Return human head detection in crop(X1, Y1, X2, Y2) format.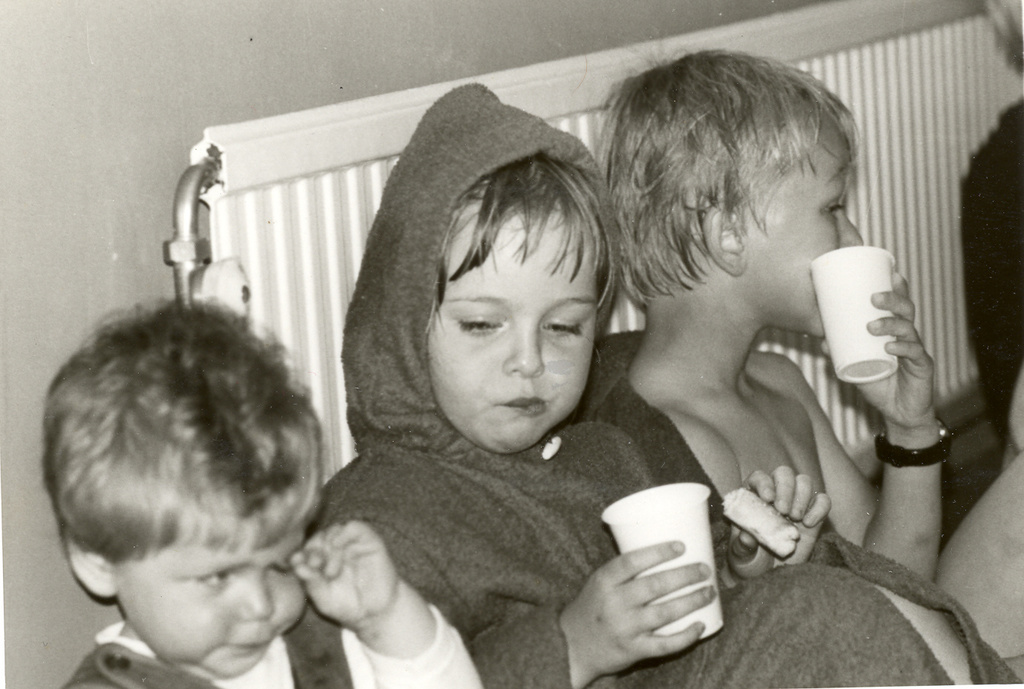
crop(43, 298, 337, 661).
